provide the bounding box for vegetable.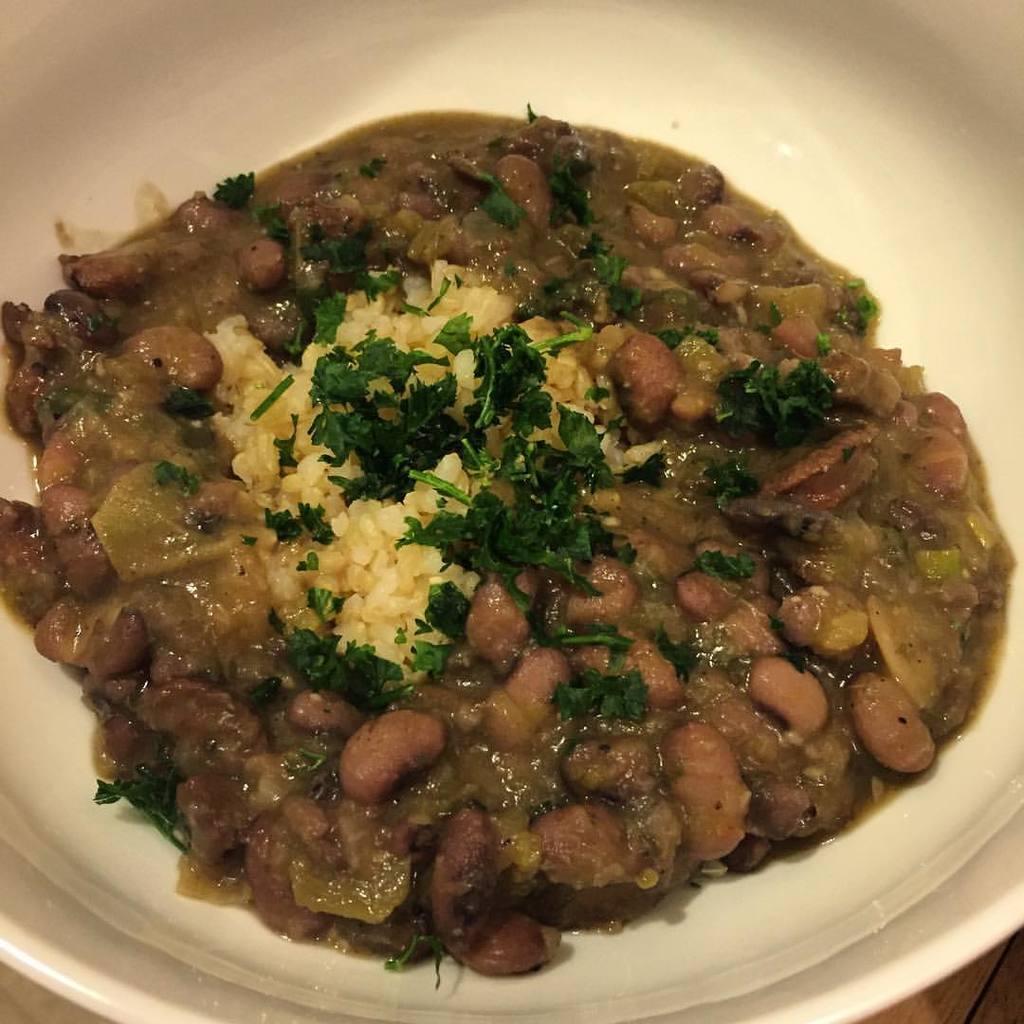
left=411, top=619, right=431, bottom=633.
